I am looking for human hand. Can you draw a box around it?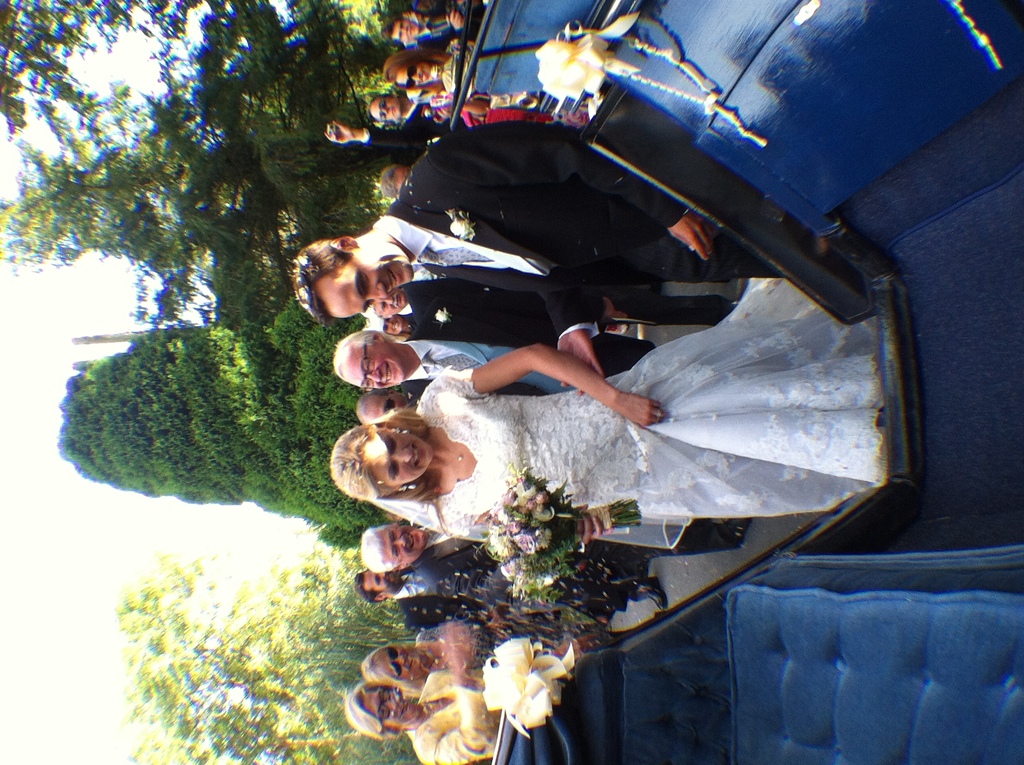
Sure, the bounding box is [573, 499, 616, 549].
